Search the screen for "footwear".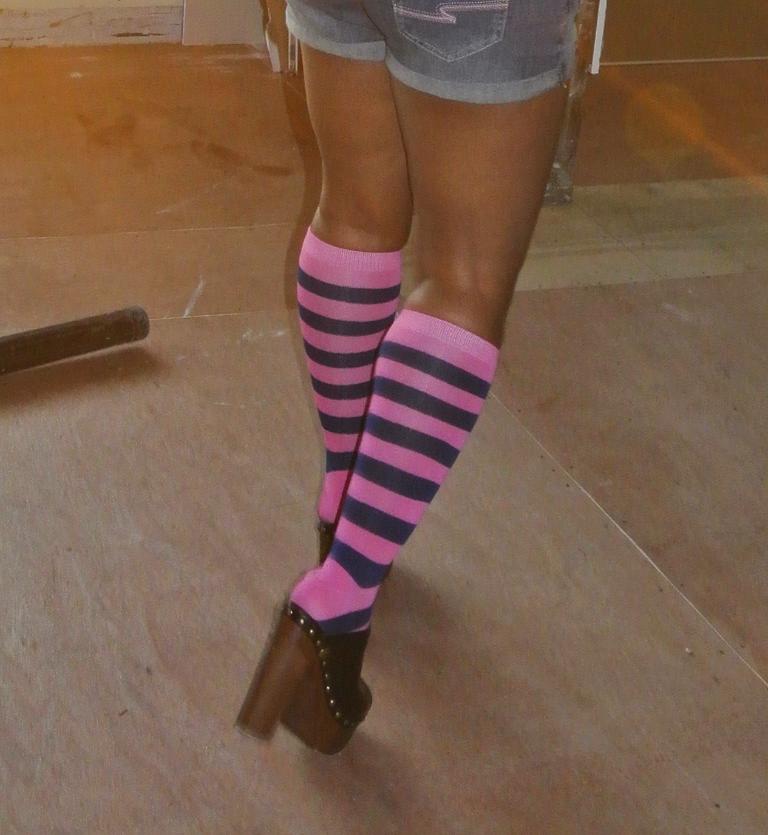
Found at (x1=229, y1=602, x2=374, y2=757).
